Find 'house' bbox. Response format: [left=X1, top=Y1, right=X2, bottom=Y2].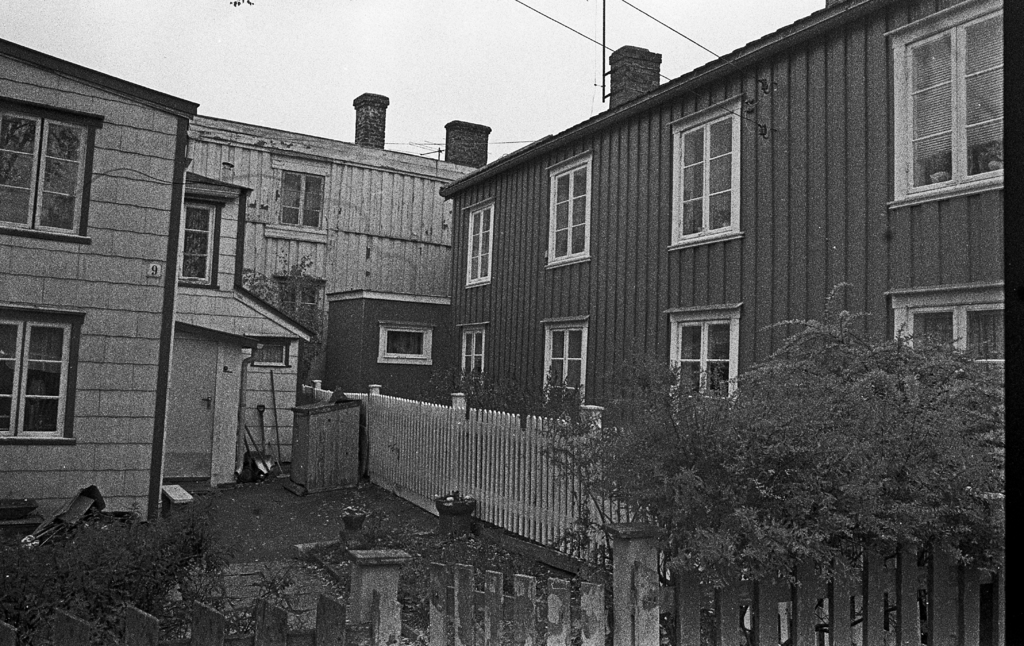
[left=161, top=91, right=479, bottom=489].
